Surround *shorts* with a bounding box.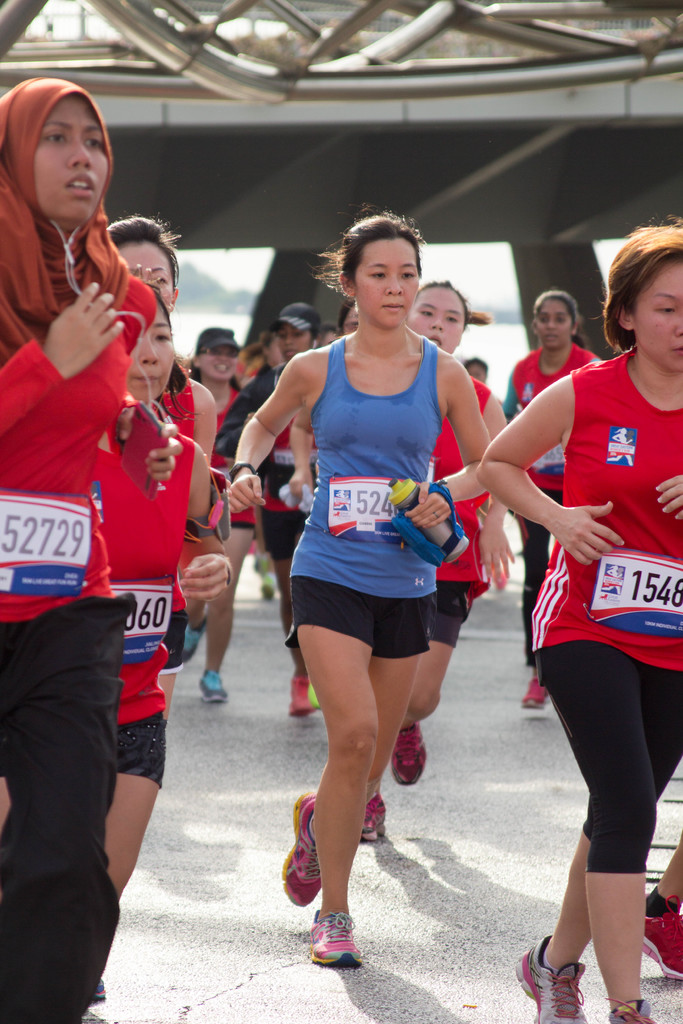
260/509/311/567.
